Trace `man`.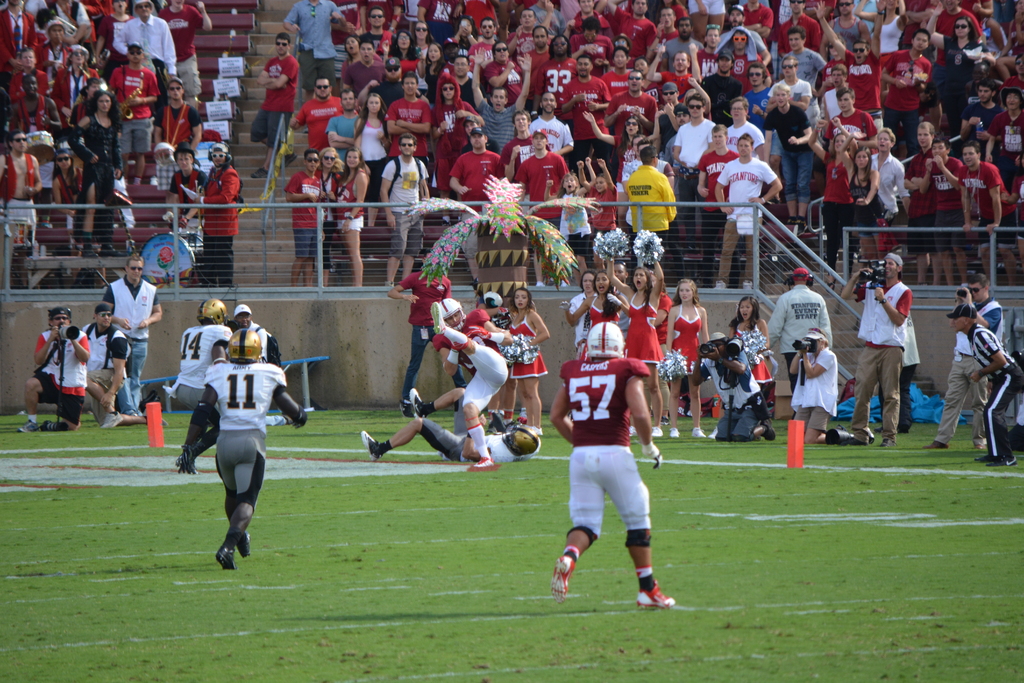
Traced to [777,23,829,85].
